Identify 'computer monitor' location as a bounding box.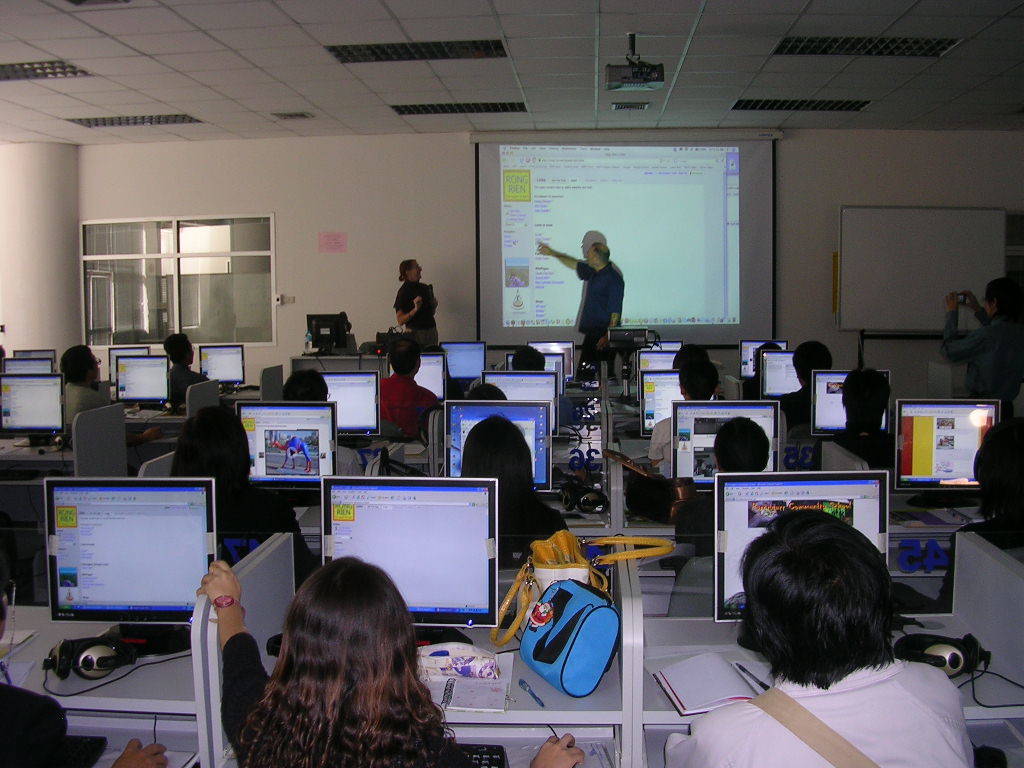
0/373/64/449.
